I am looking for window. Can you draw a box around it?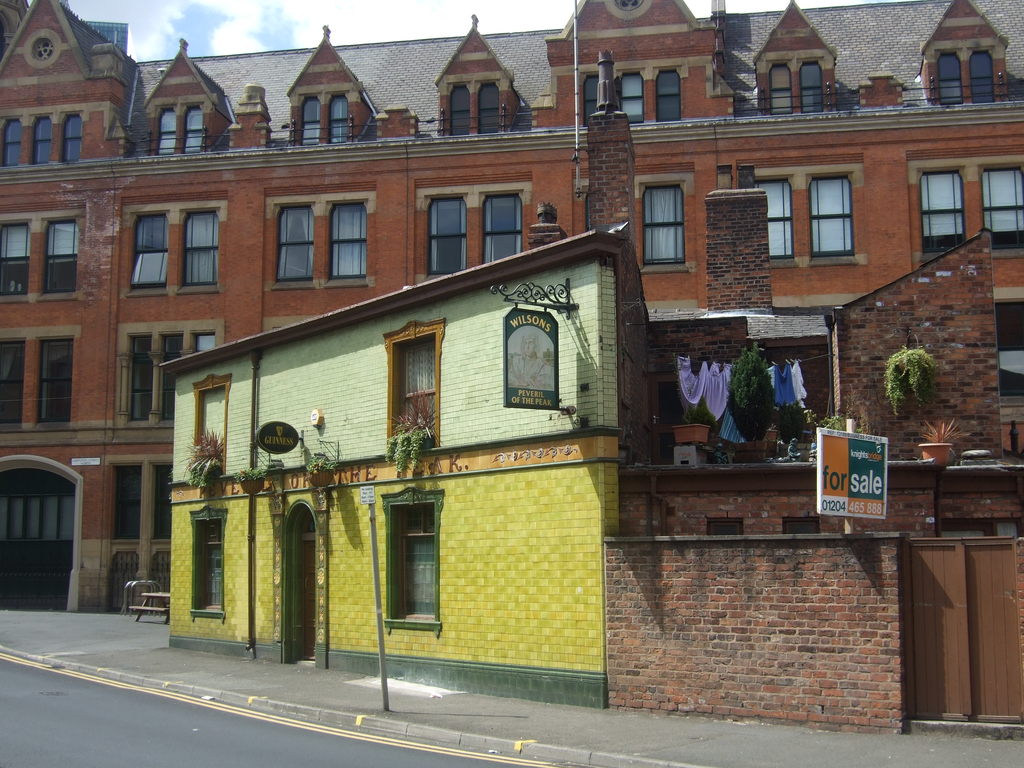
Sure, the bounding box is crop(621, 74, 644, 126).
